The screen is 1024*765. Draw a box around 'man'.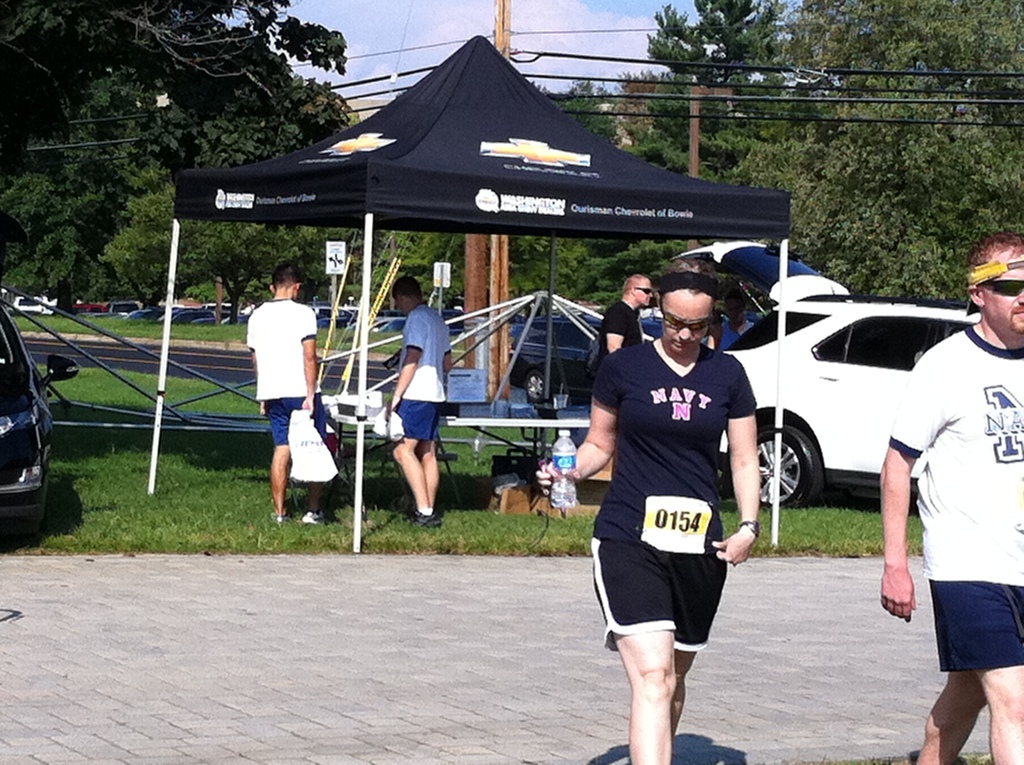
region(237, 264, 323, 522).
